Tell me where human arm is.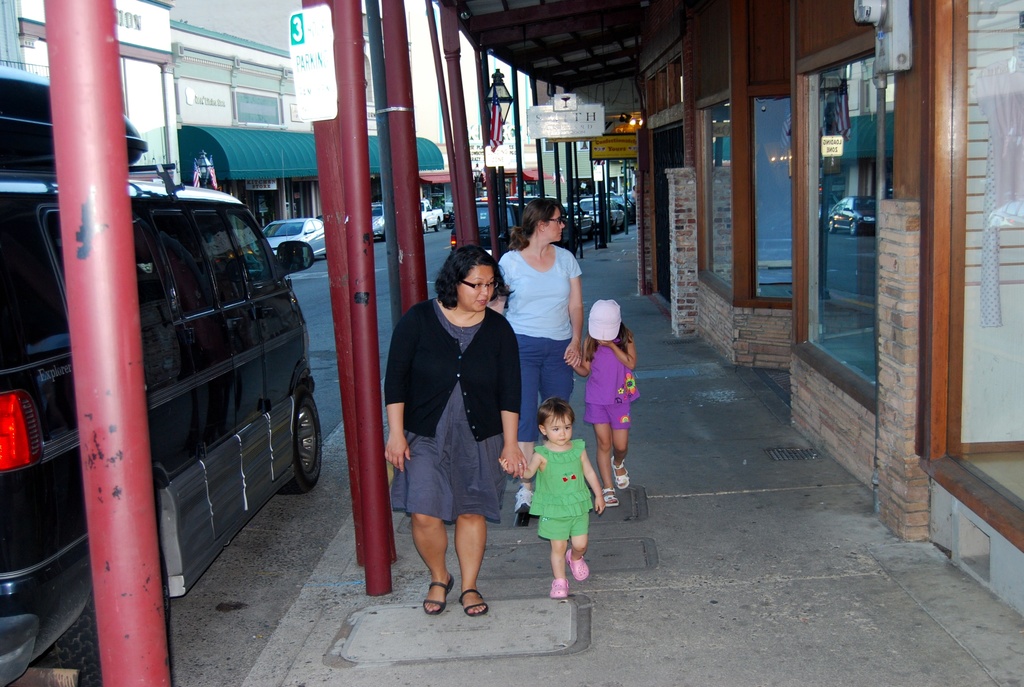
human arm is at Rect(491, 252, 520, 316).
